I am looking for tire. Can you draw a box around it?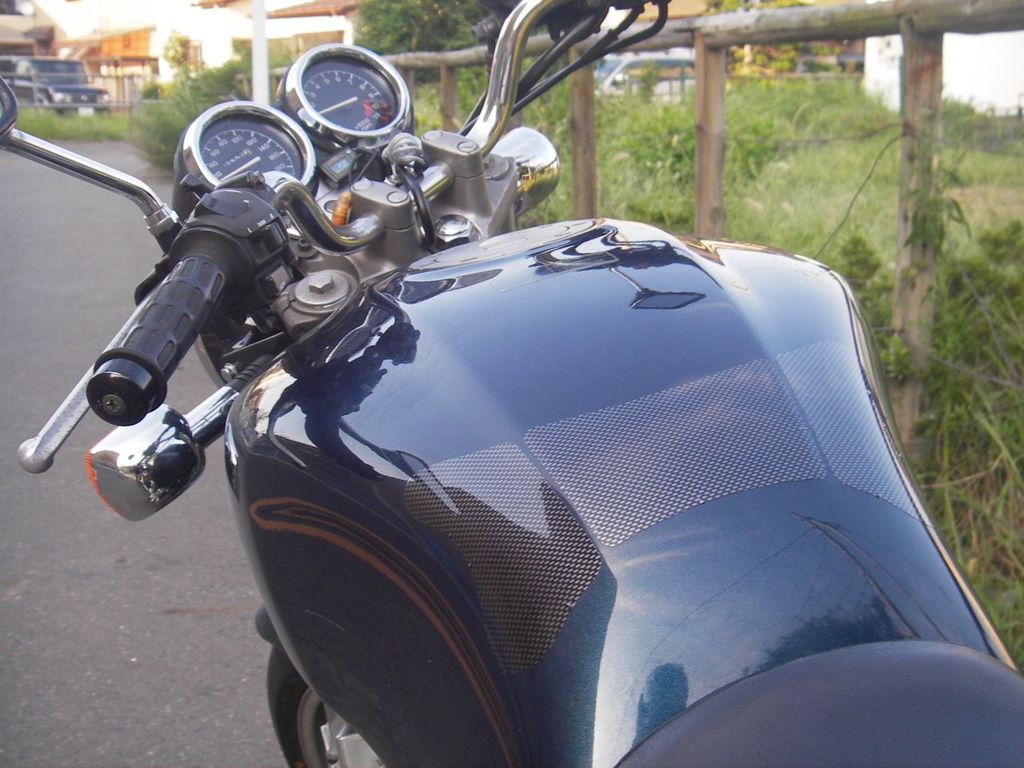
Sure, the bounding box is x1=264 y1=644 x2=320 y2=767.
